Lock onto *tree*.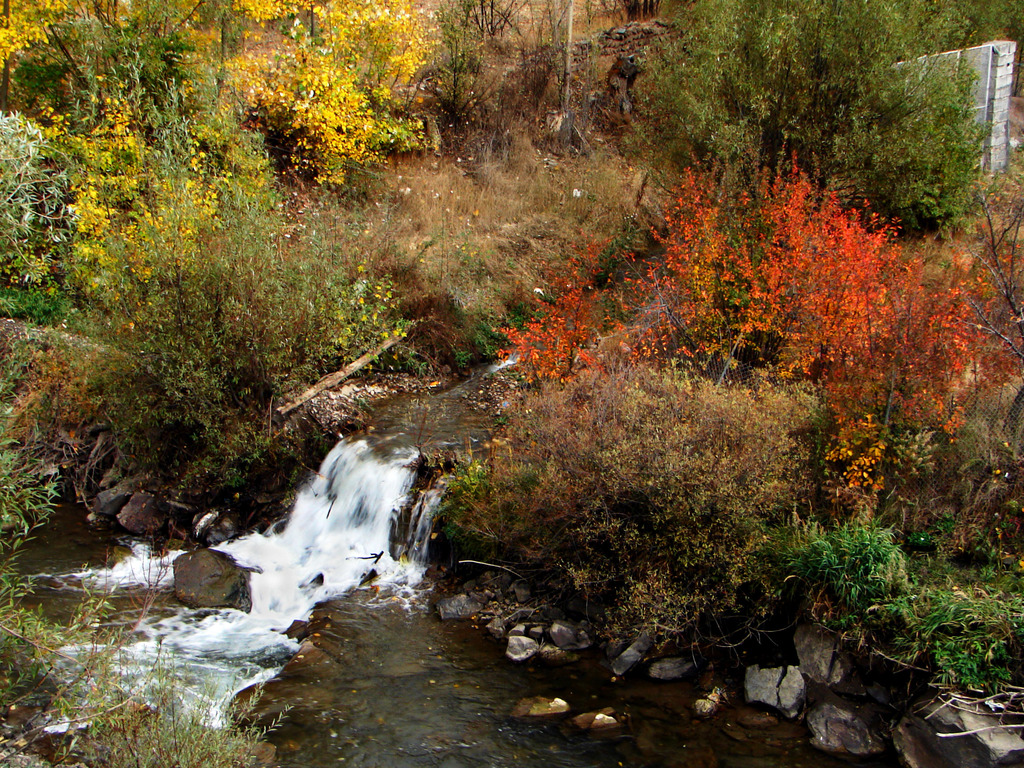
Locked: crop(502, 138, 1023, 536).
